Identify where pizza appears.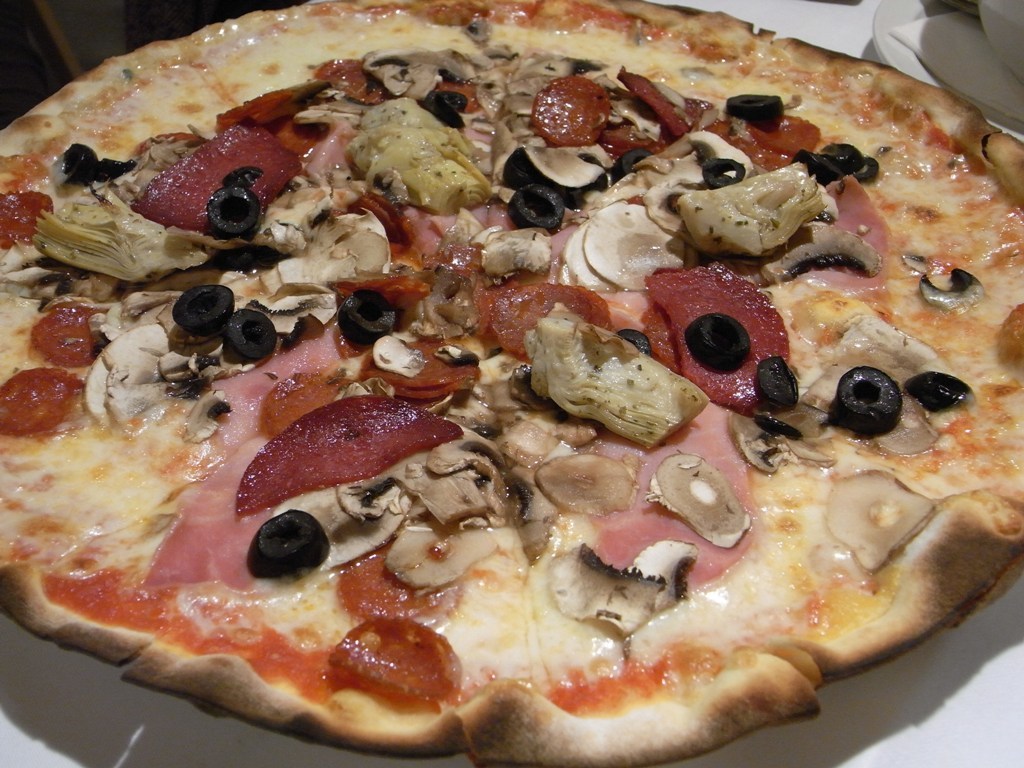
Appears at l=0, t=52, r=443, b=445.
